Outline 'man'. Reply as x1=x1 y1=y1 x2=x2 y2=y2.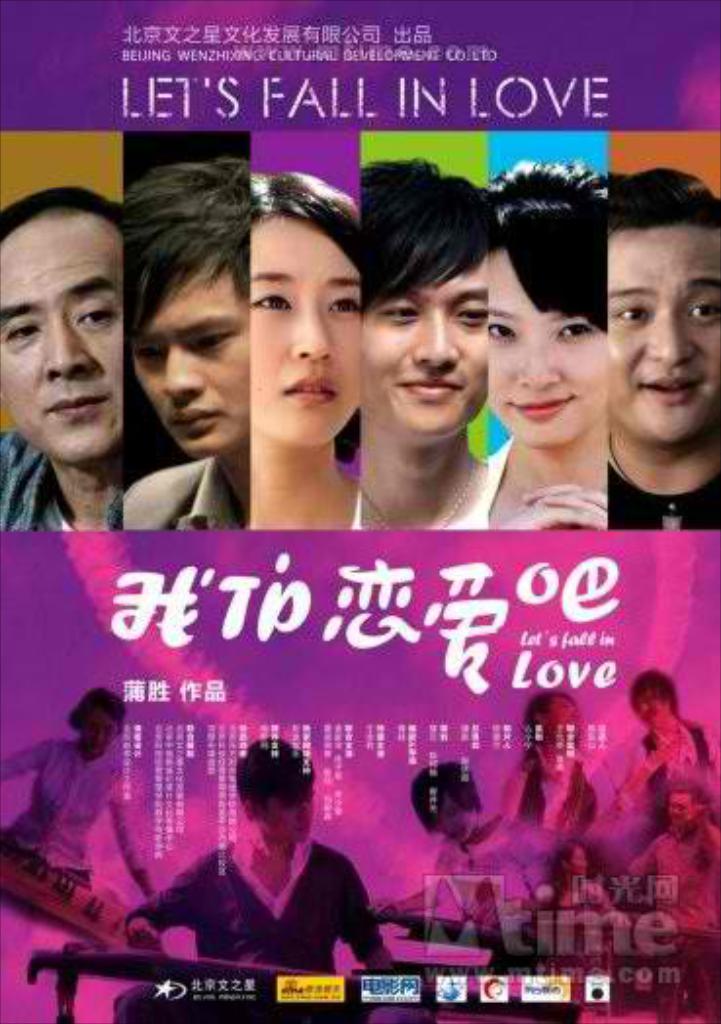
x1=0 y1=190 x2=135 y2=543.
